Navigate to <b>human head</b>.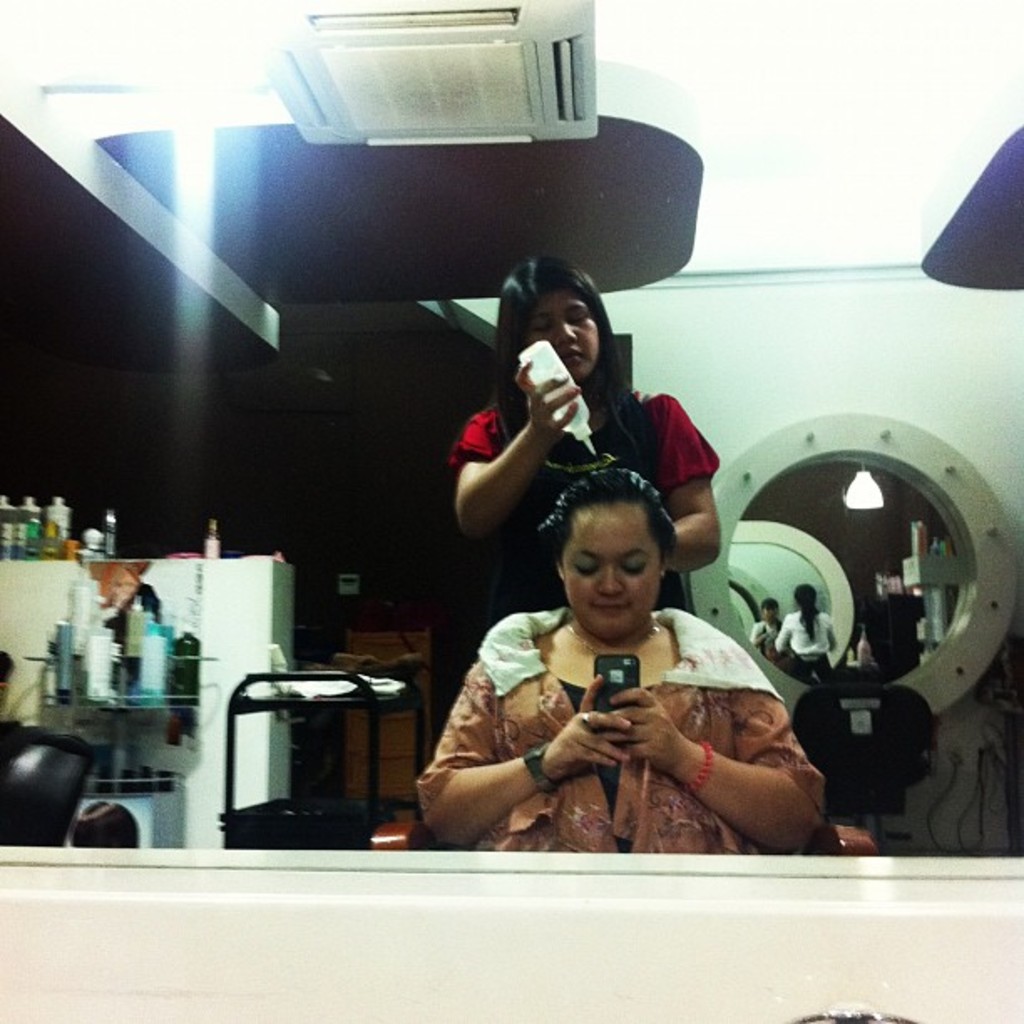
Navigation target: [left=534, top=467, right=679, bottom=639].
